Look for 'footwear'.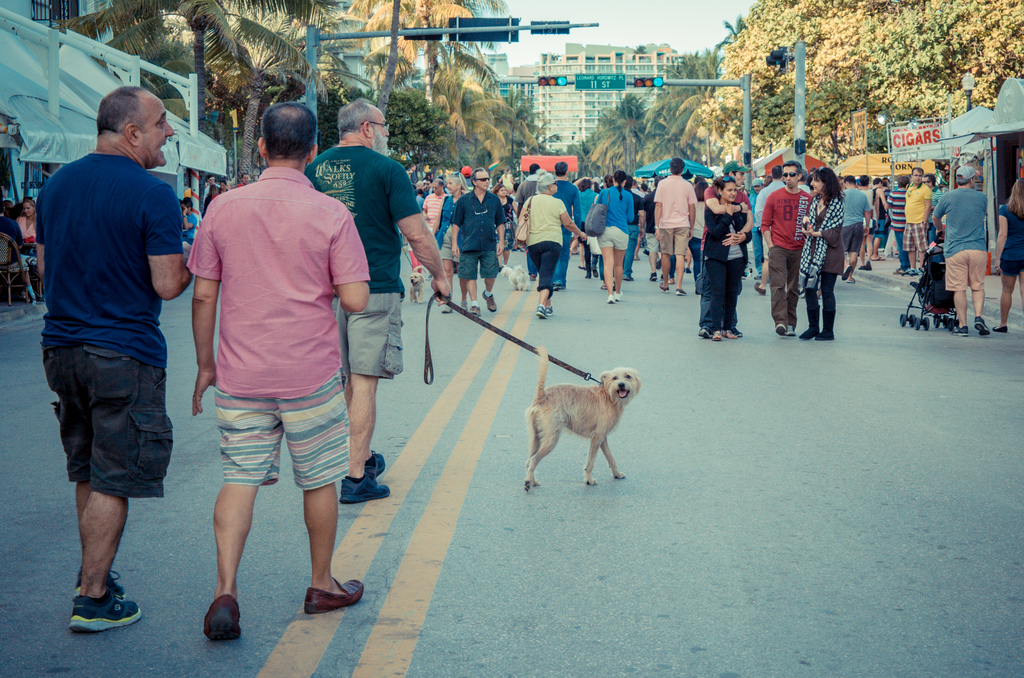
Found: <region>468, 304, 481, 315</region>.
